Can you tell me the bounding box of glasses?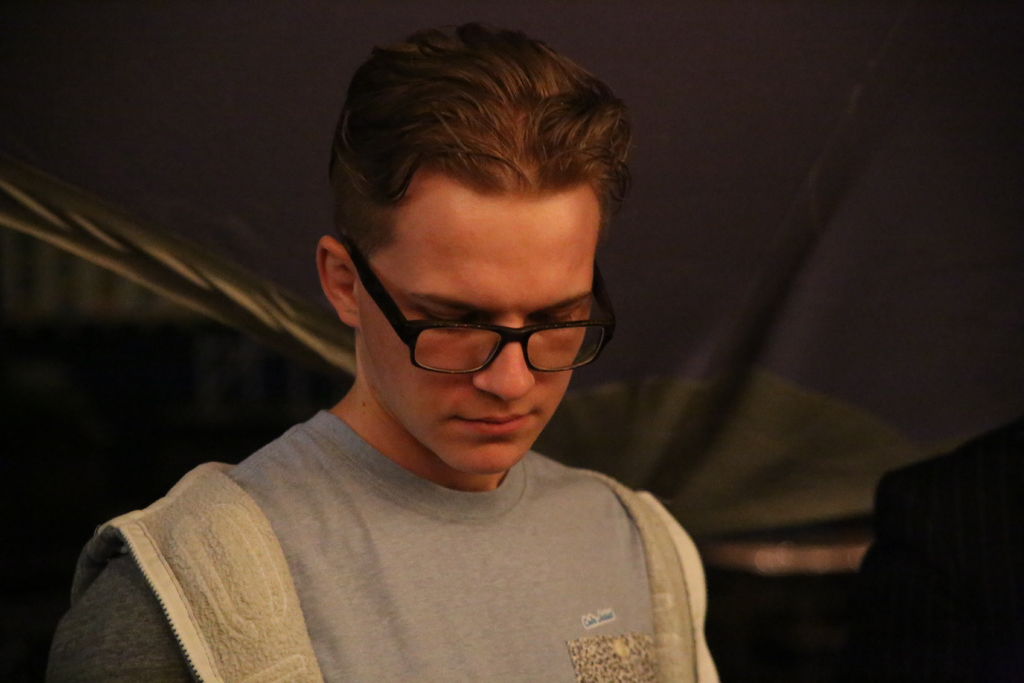
(348,240,617,378).
